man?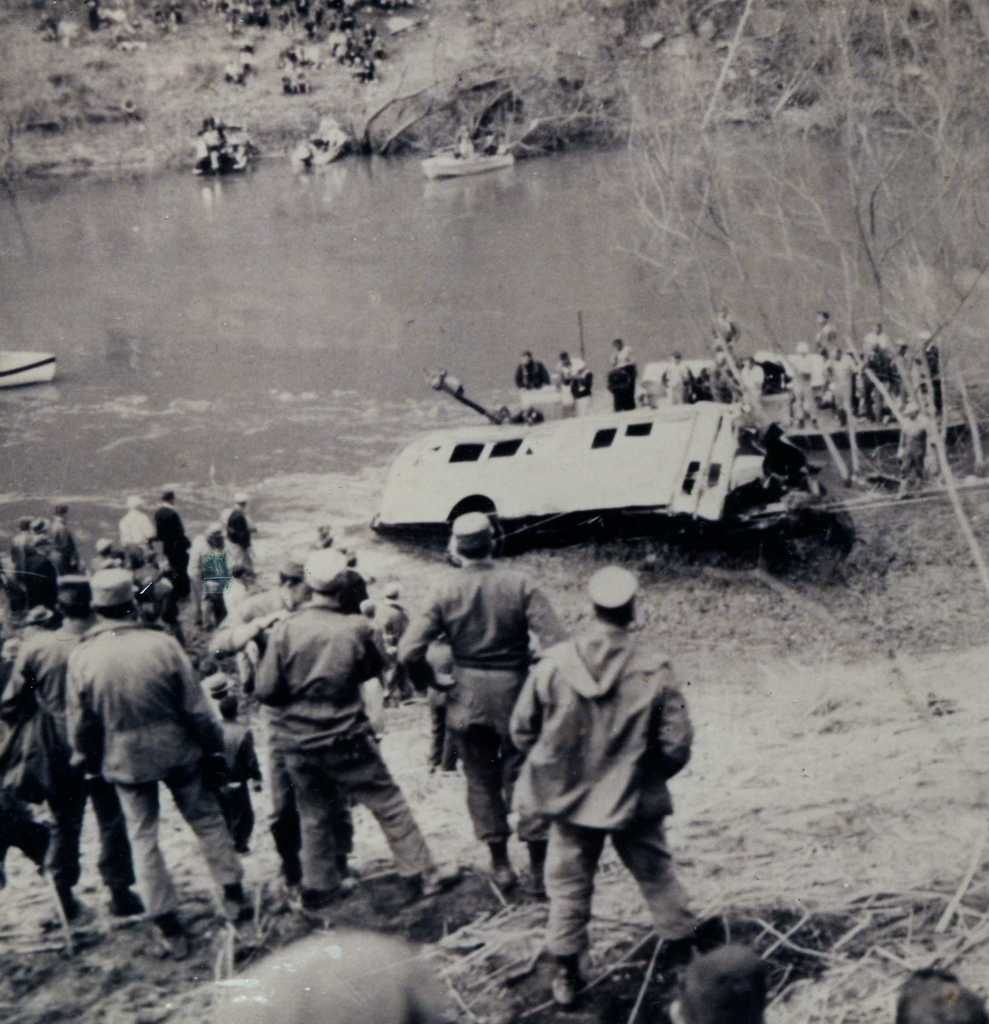
bbox=(614, 335, 638, 370)
